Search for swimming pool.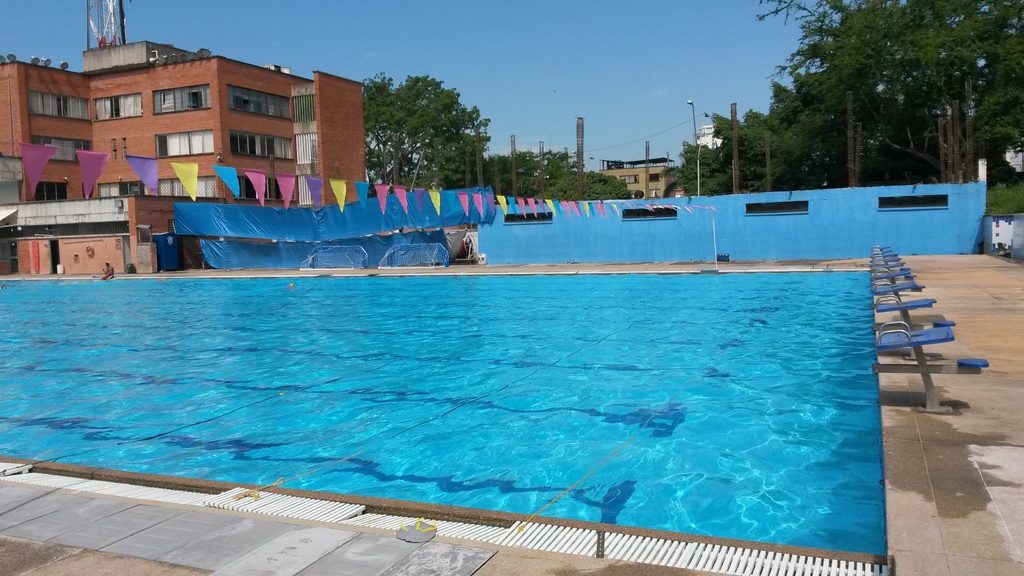
Found at l=0, t=269, r=886, b=566.
